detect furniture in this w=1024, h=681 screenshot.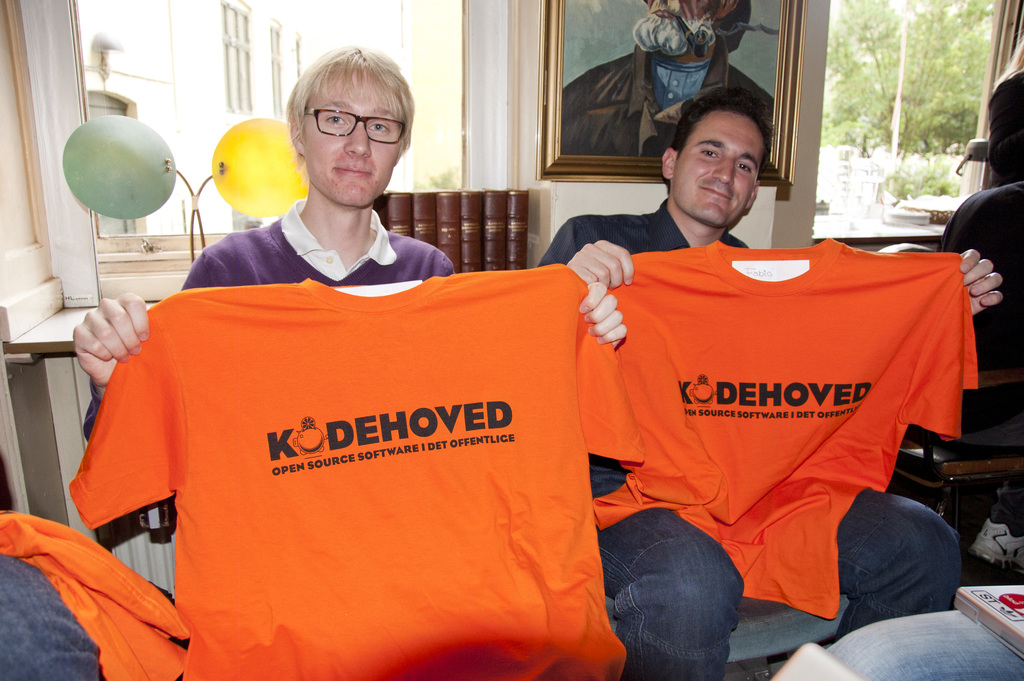
Detection: box(877, 181, 1023, 539).
